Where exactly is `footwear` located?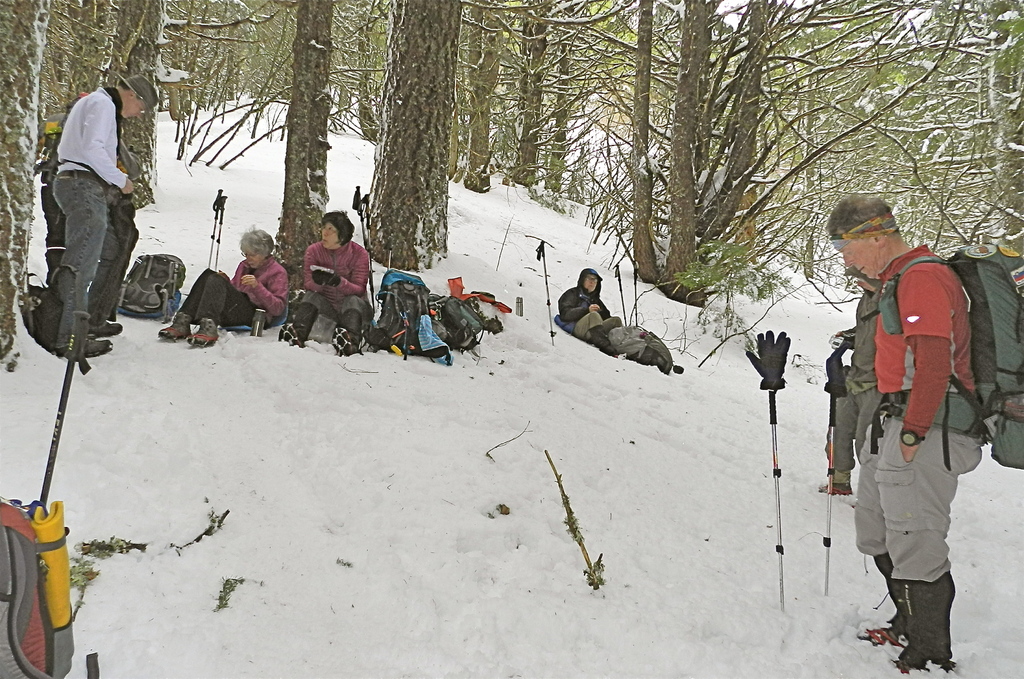
Its bounding box is [x1=286, y1=332, x2=305, y2=350].
